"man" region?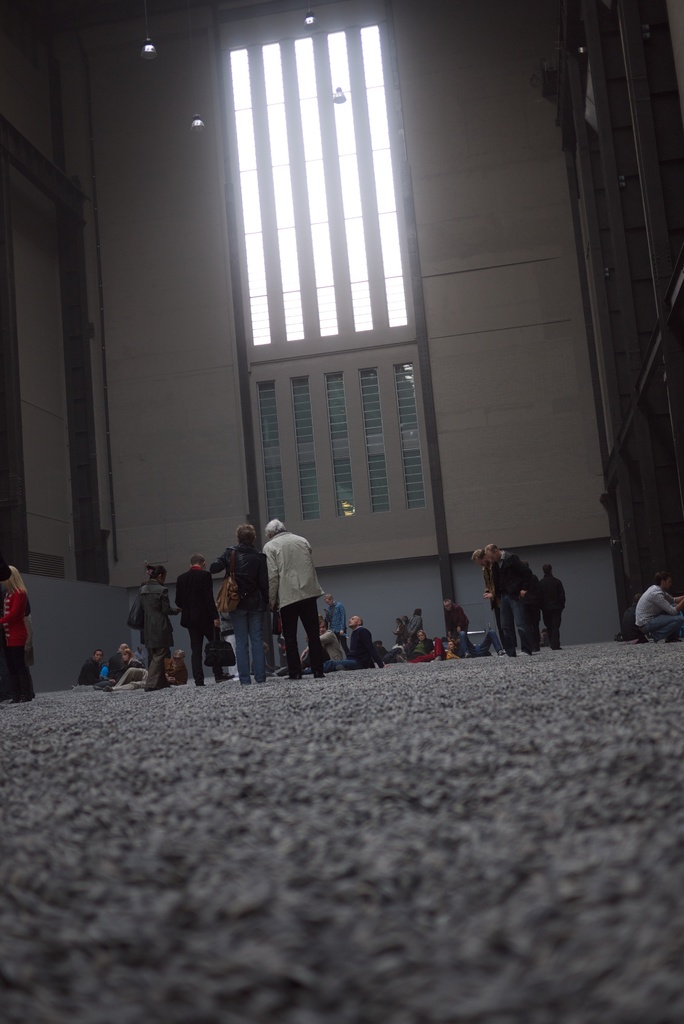
(x1=106, y1=642, x2=127, y2=684)
